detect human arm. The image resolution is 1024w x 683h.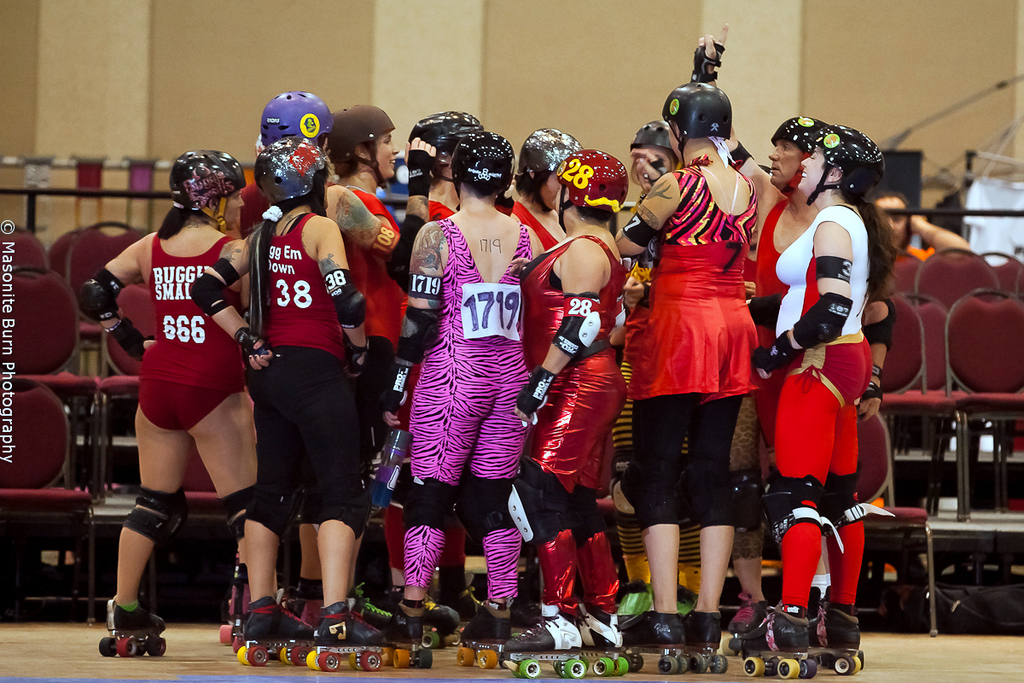
bbox=[747, 294, 780, 321].
